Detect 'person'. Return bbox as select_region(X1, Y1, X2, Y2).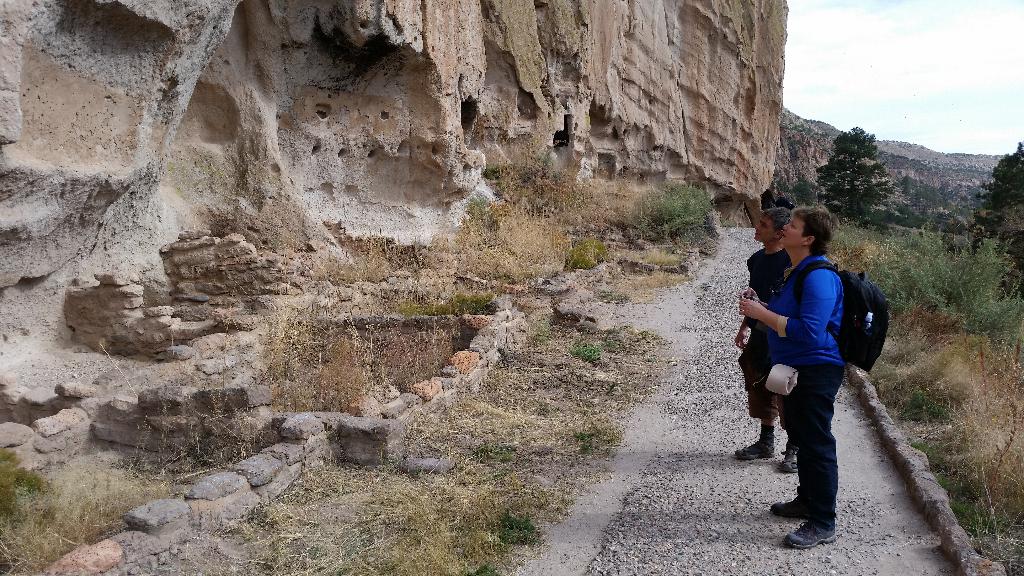
select_region(740, 204, 849, 548).
